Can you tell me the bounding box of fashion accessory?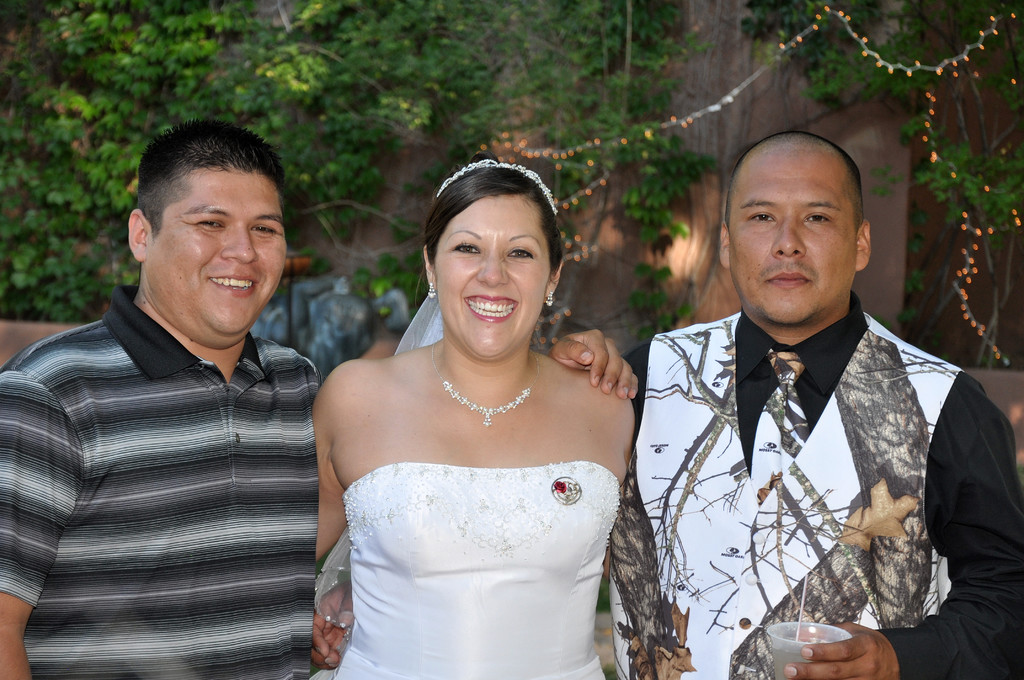
(x1=436, y1=159, x2=560, y2=213).
